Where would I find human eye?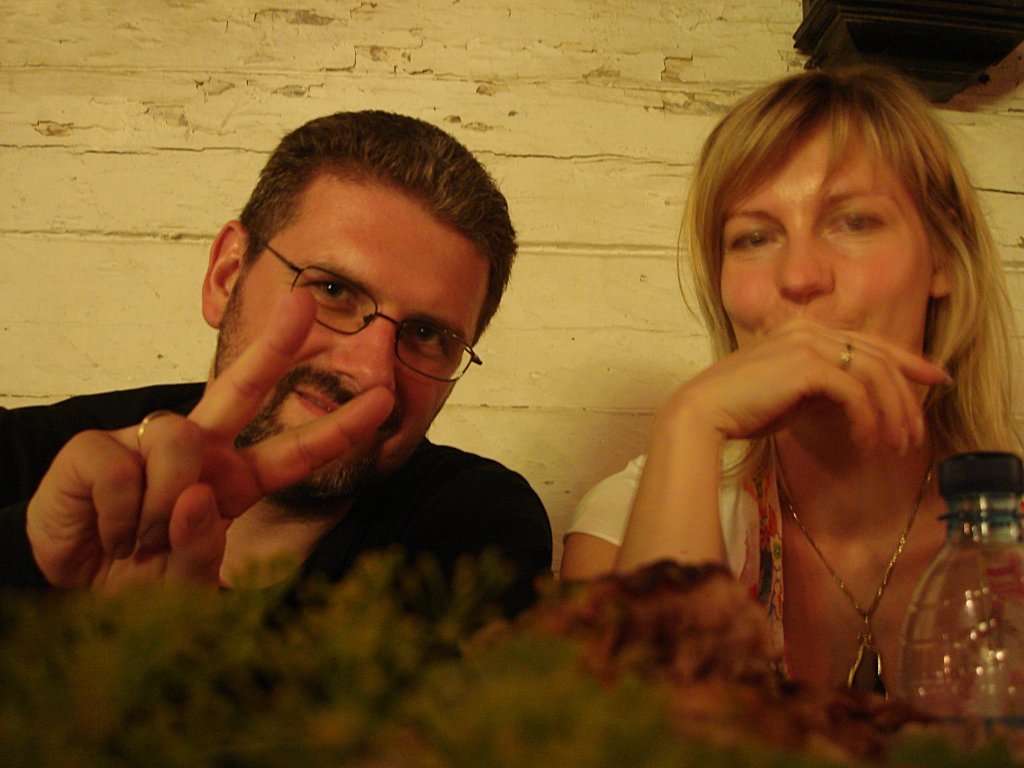
At (x1=727, y1=228, x2=782, y2=255).
